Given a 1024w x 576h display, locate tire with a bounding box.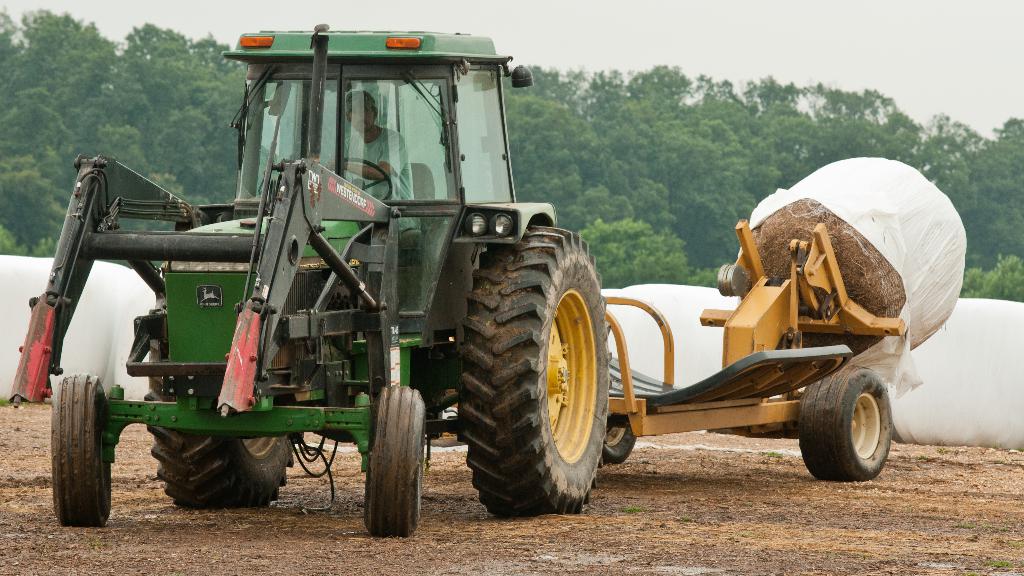
Located: 602/416/635/463.
